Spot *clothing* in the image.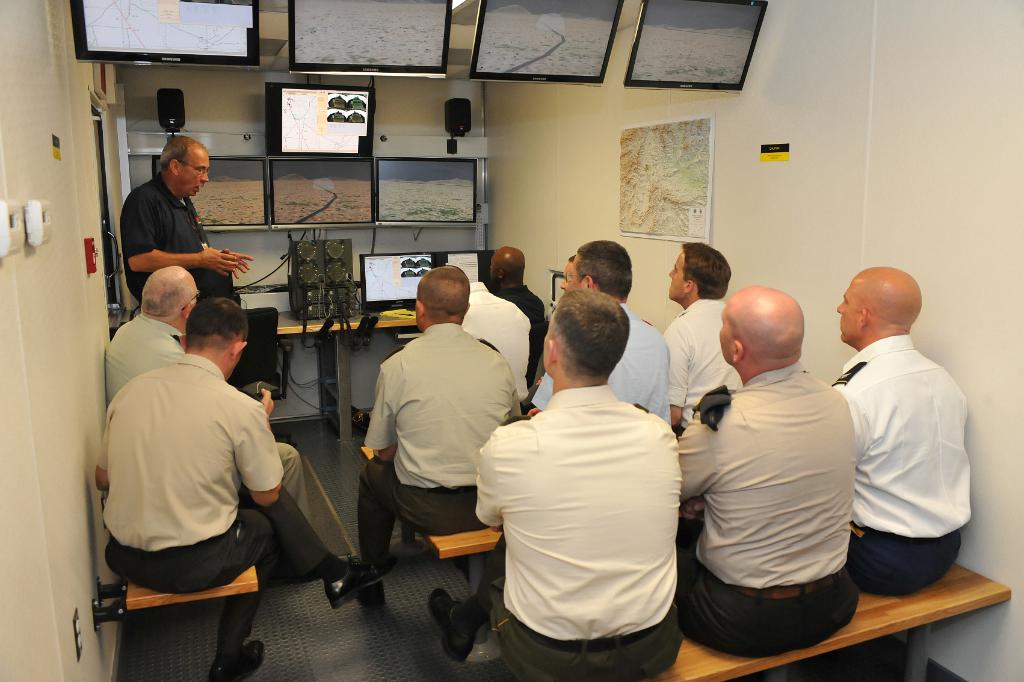
*clothing* found at pyautogui.locateOnScreen(525, 302, 683, 425).
